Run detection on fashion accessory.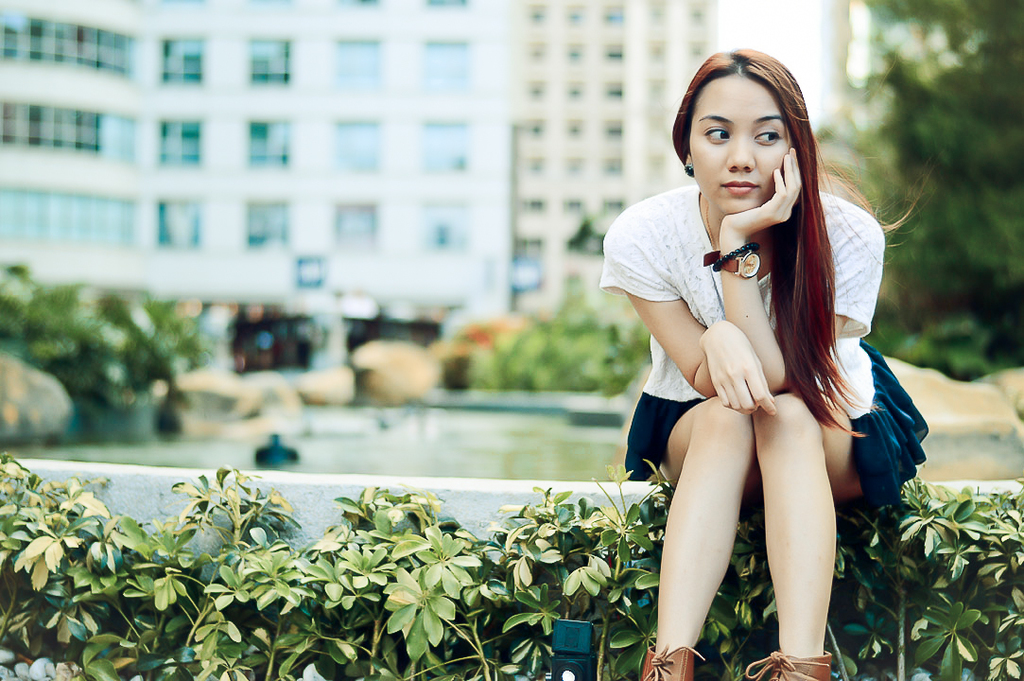
Result: <bbox>703, 241, 764, 282</bbox>.
